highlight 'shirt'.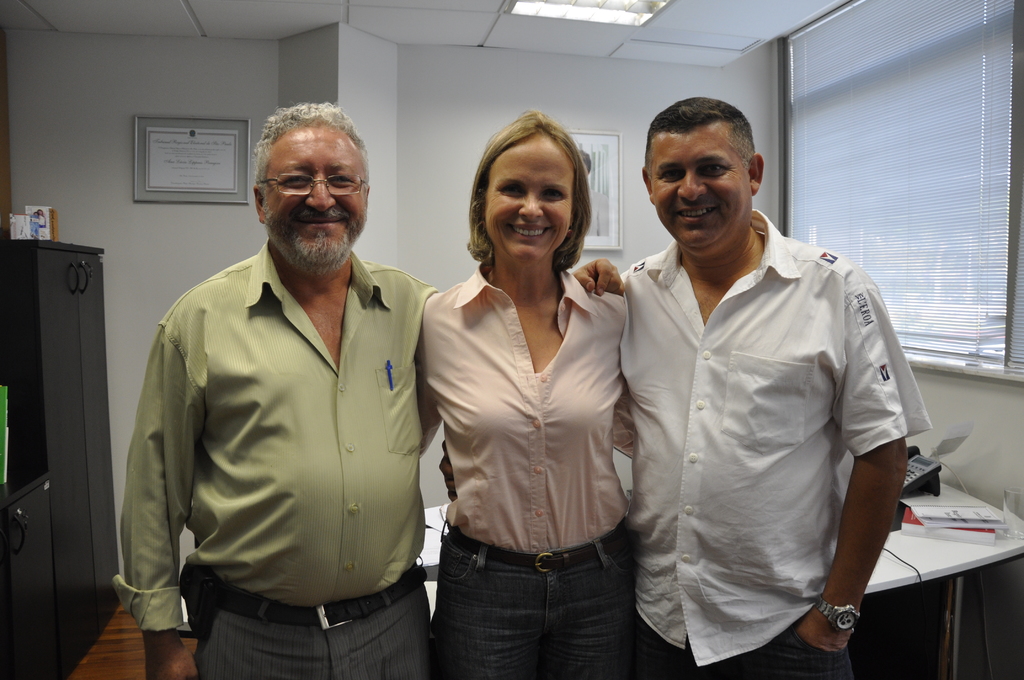
Highlighted region: (x1=619, y1=206, x2=934, y2=669).
